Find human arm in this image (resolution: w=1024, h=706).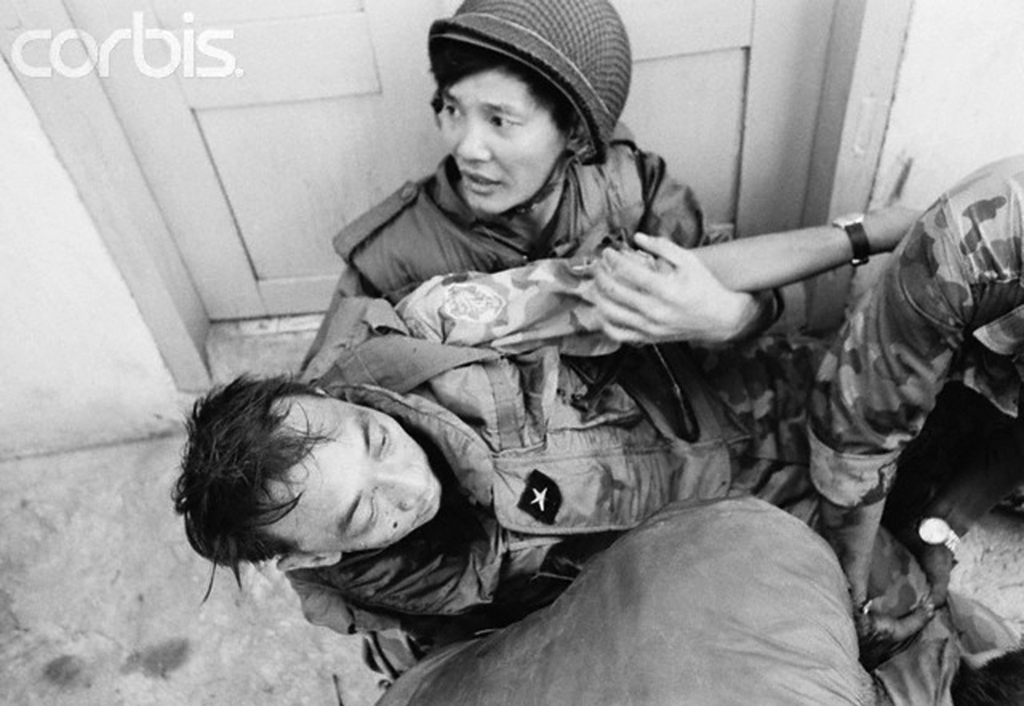
<region>808, 151, 1023, 610</region>.
